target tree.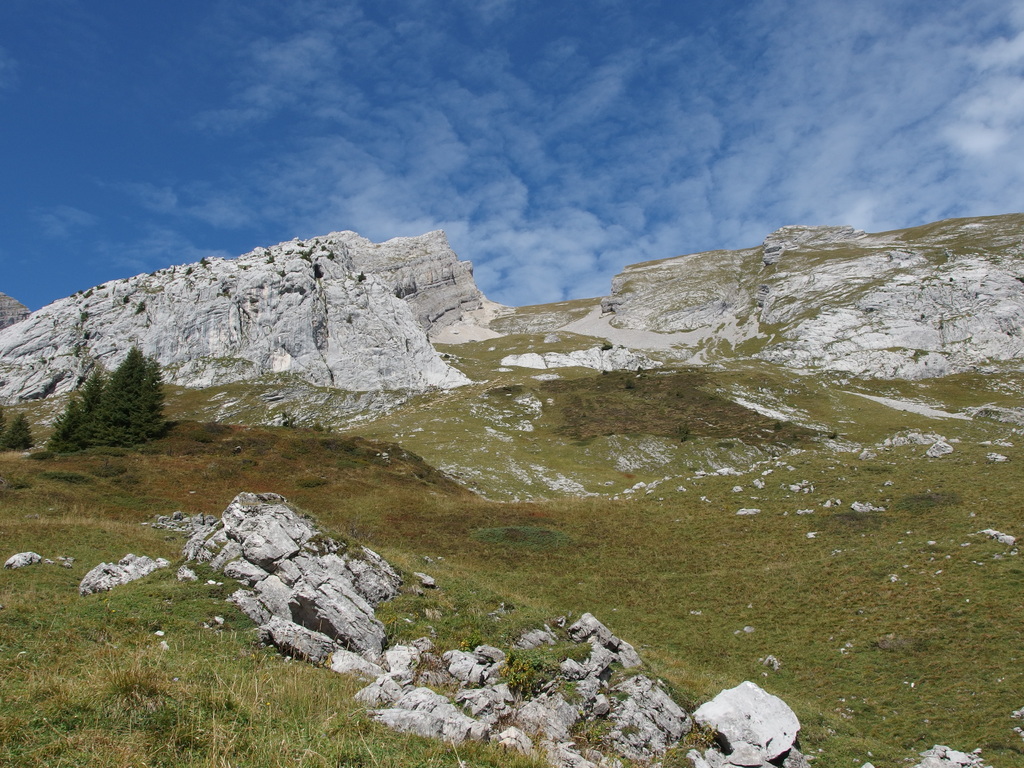
Target region: left=0, top=410, right=36, bottom=451.
